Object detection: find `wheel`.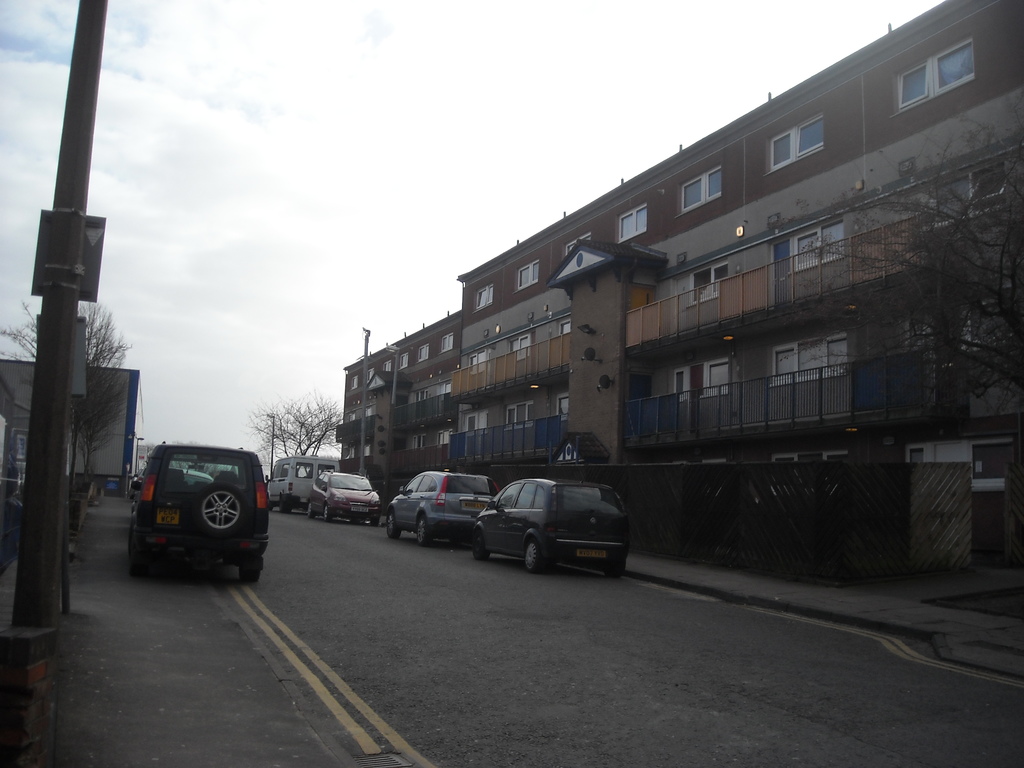
190,484,244,539.
